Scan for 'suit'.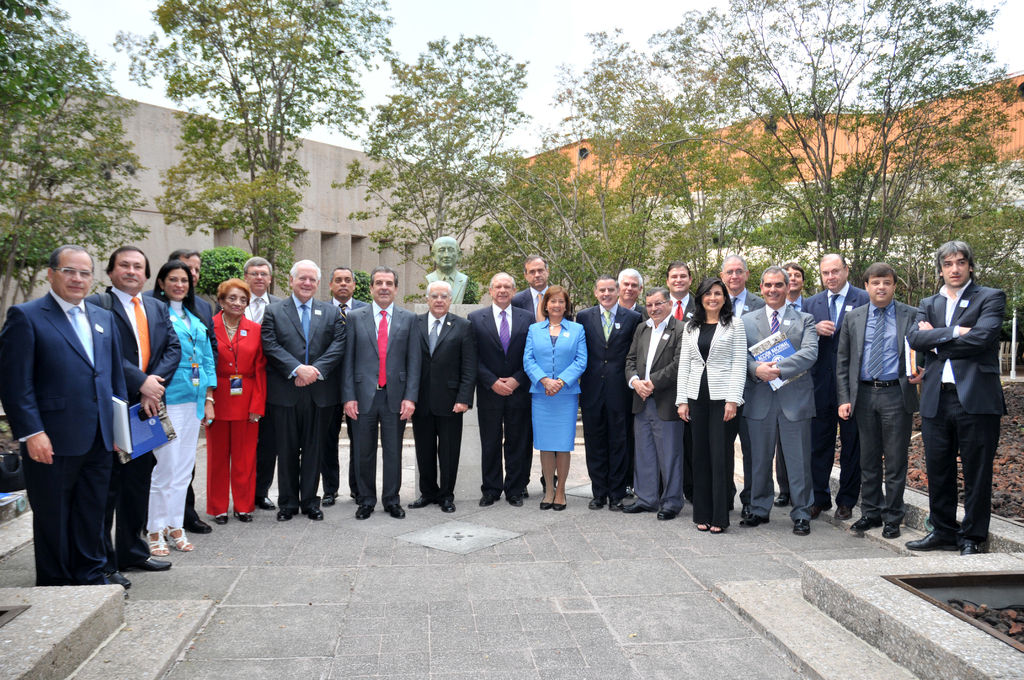
Scan result: {"x1": 726, "y1": 288, "x2": 764, "y2": 500}.
